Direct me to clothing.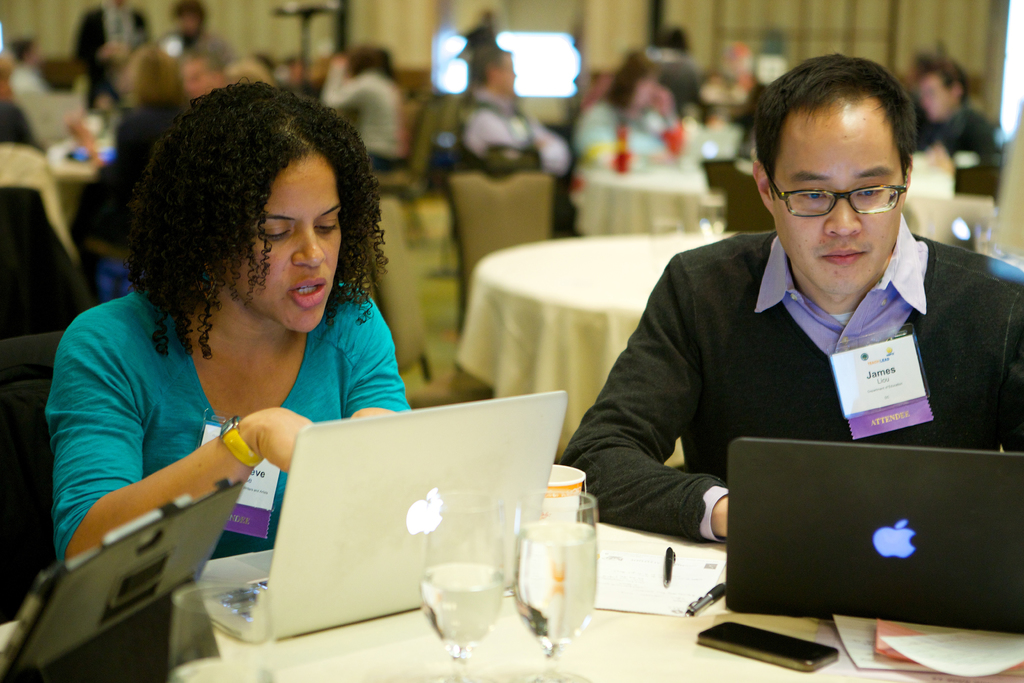
Direction: (x1=68, y1=3, x2=150, y2=105).
